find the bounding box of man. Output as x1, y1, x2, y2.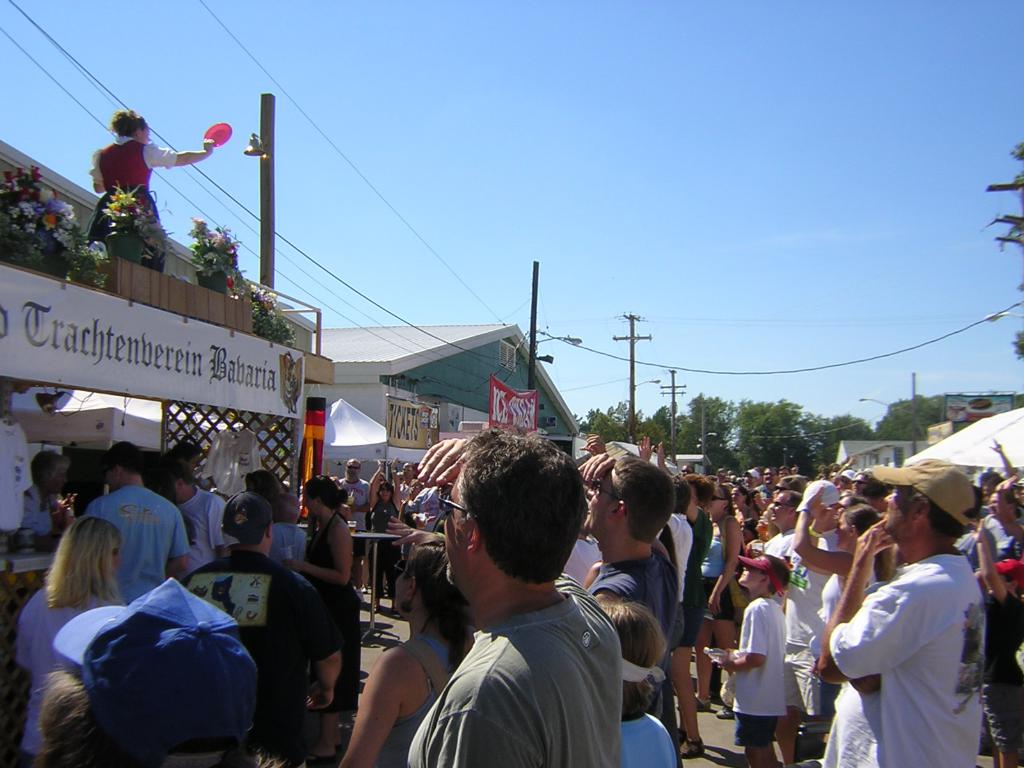
339, 458, 370, 601.
